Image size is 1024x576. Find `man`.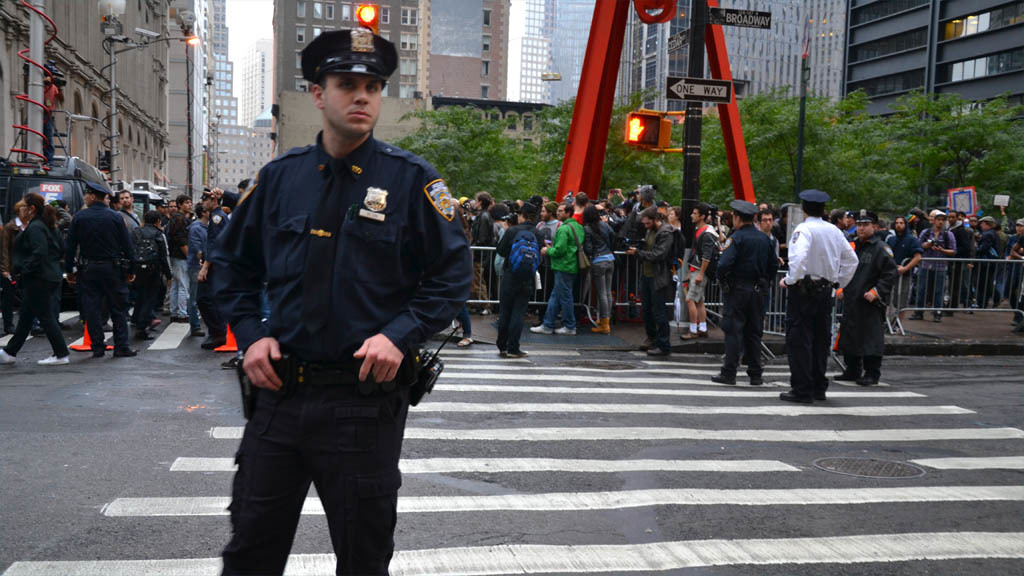
box(713, 196, 778, 388).
